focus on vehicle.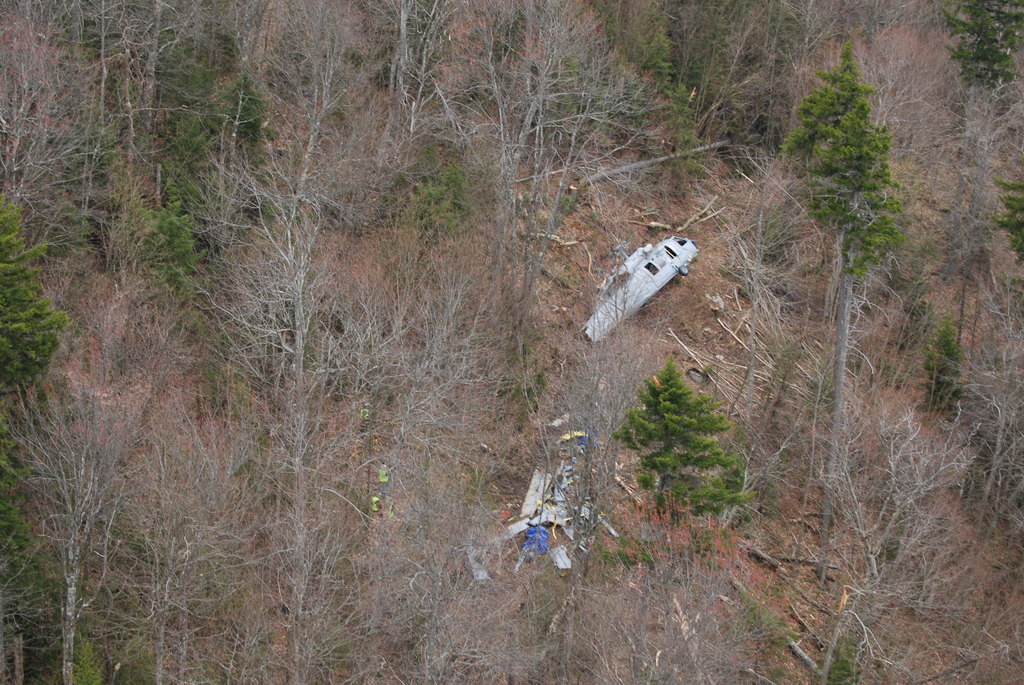
Focused at box(582, 238, 699, 344).
